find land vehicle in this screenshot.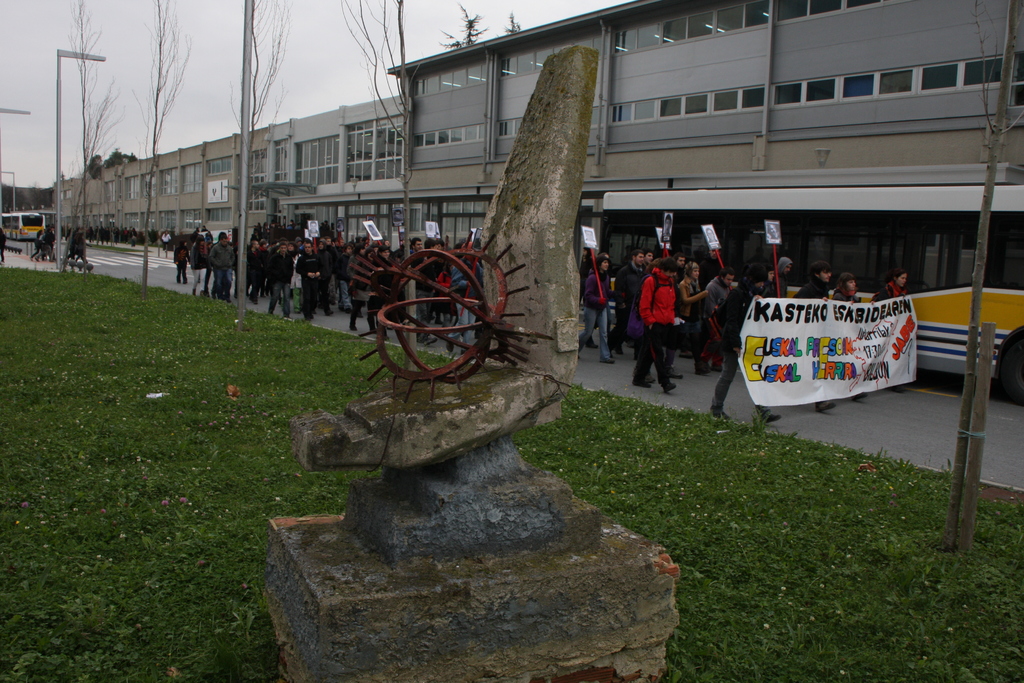
The bounding box for land vehicle is <bbox>0, 214, 44, 242</bbox>.
